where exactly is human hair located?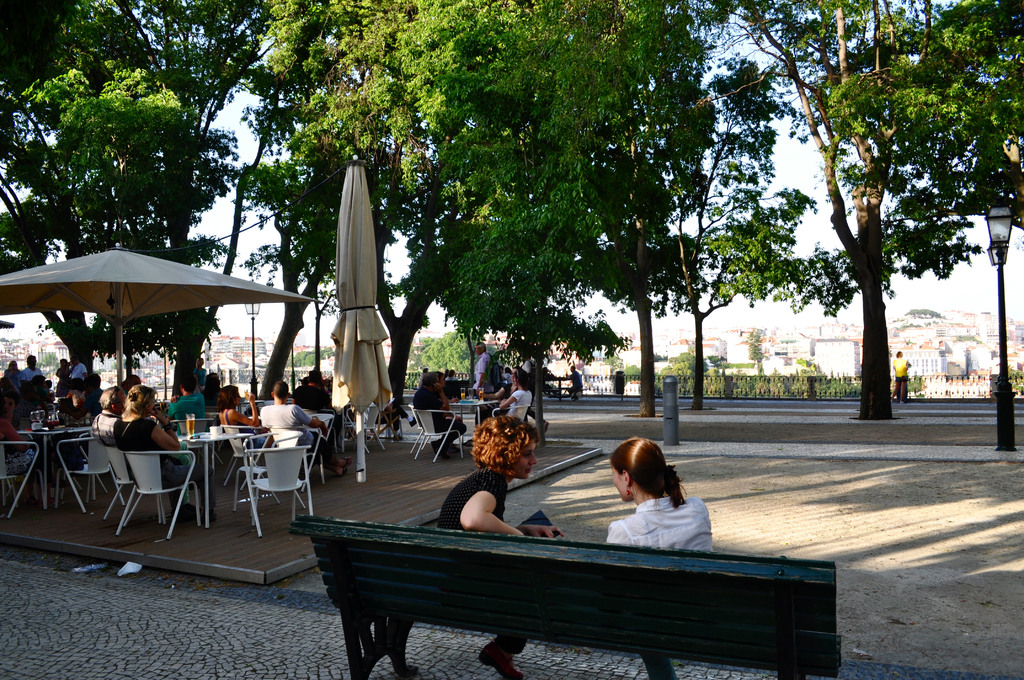
Its bounding box is box=[308, 378, 319, 387].
